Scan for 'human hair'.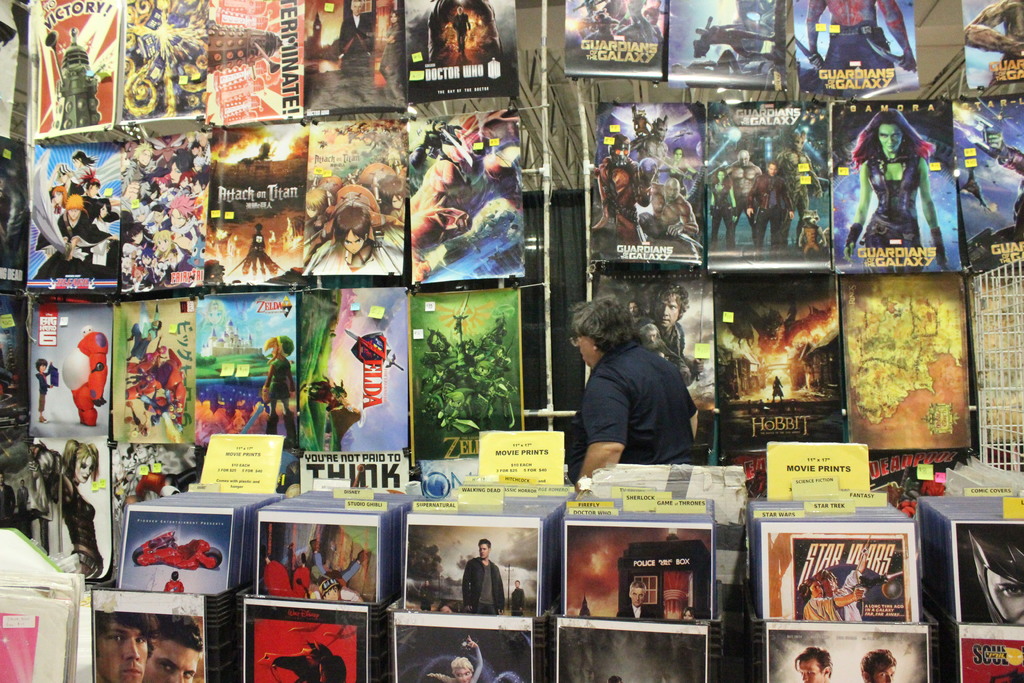
Scan result: detection(794, 646, 833, 677).
